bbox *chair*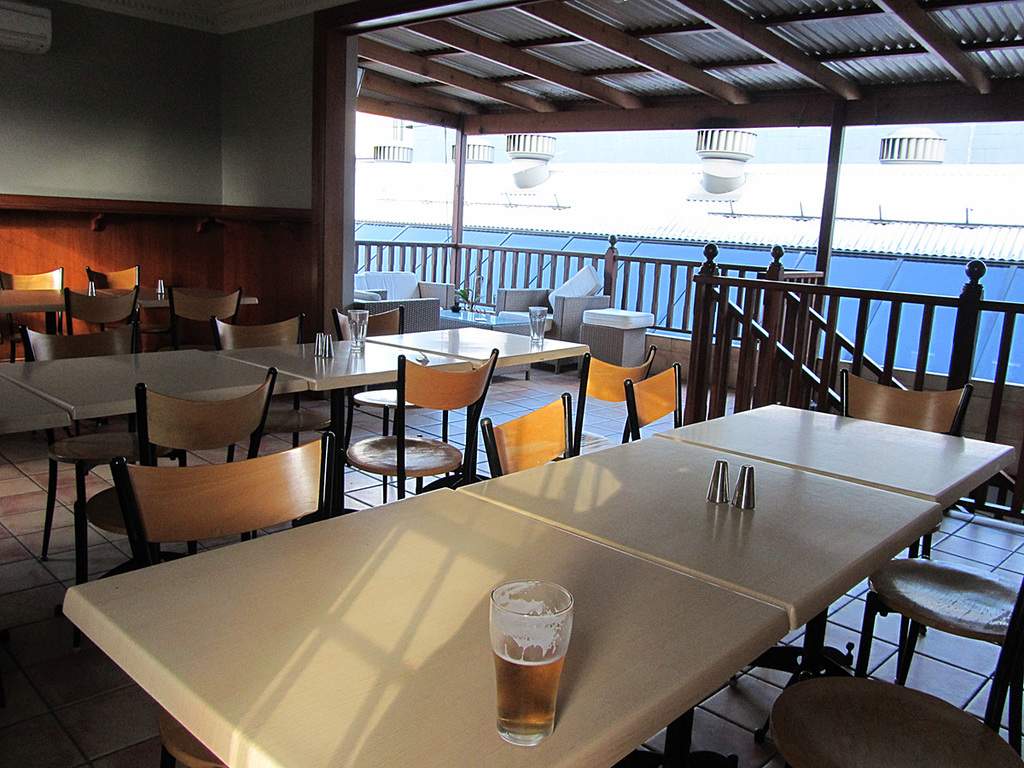
detection(853, 559, 1023, 765)
